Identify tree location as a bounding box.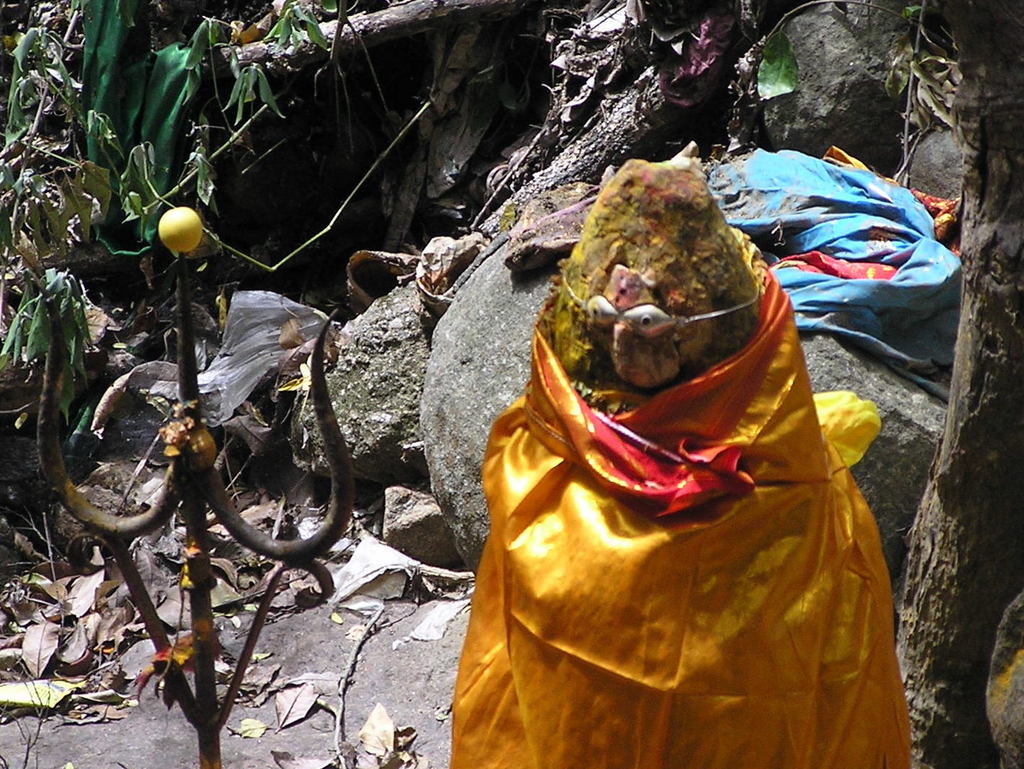
BBox(0, 0, 407, 509).
